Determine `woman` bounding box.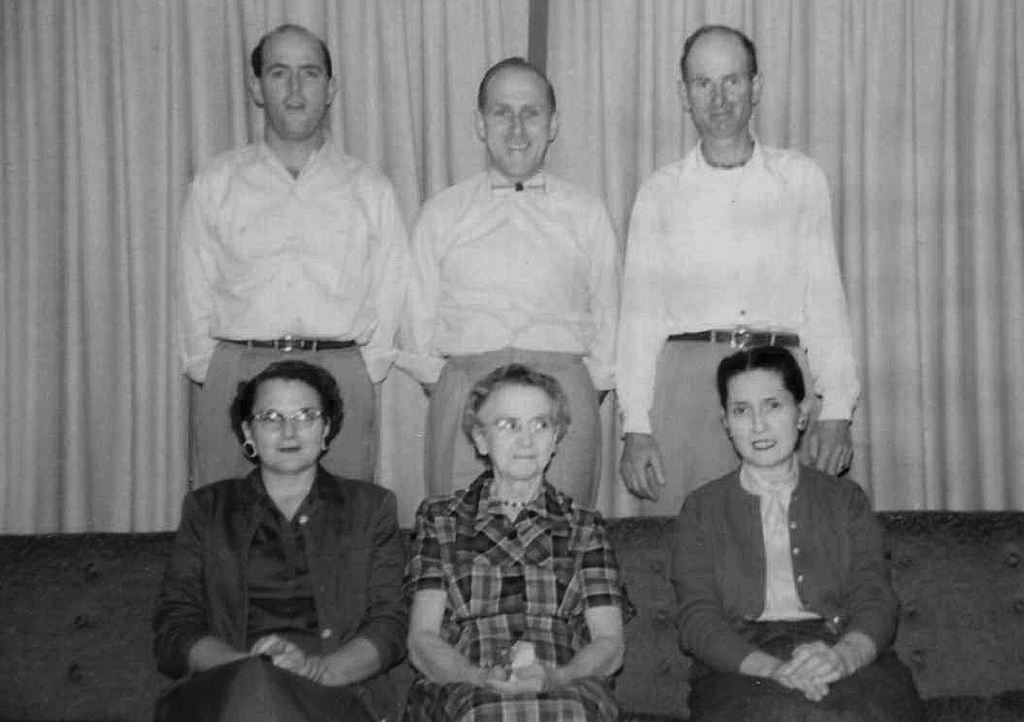
Determined: <region>676, 343, 923, 721</region>.
